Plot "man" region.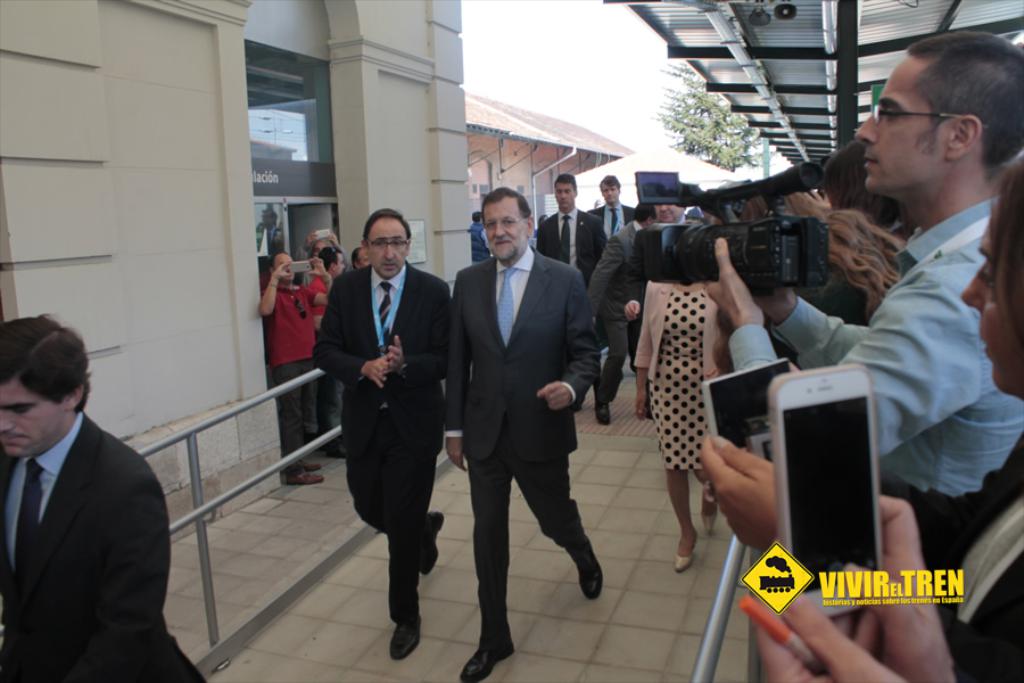
Plotted at rect(694, 33, 1023, 545).
